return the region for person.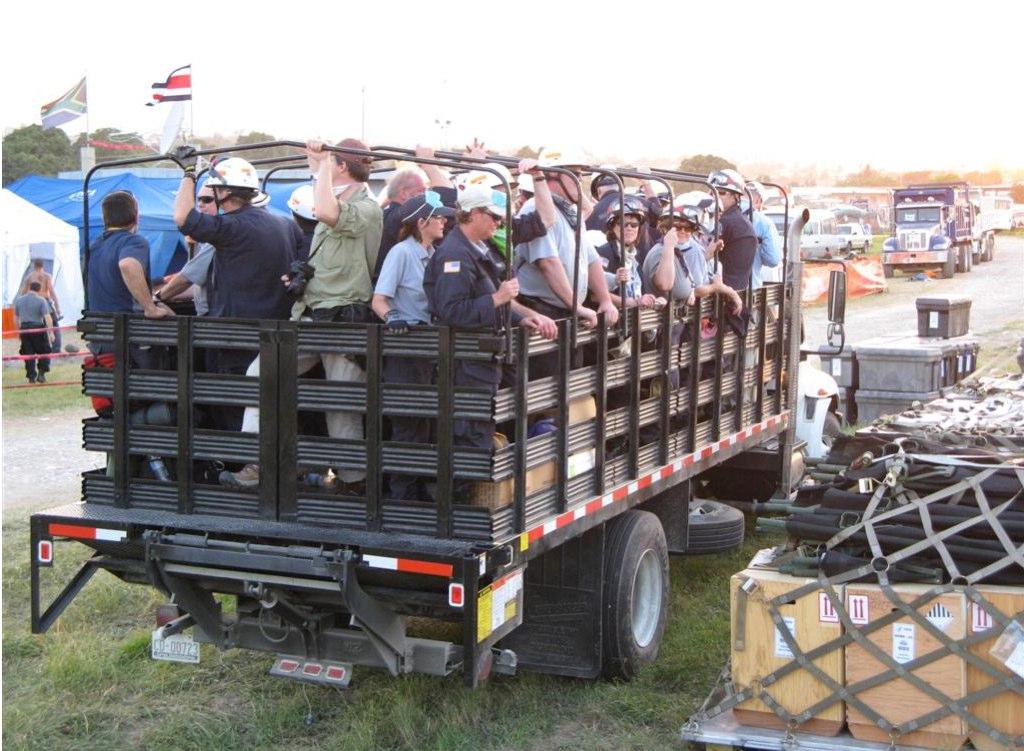
BBox(4, 283, 61, 386).
